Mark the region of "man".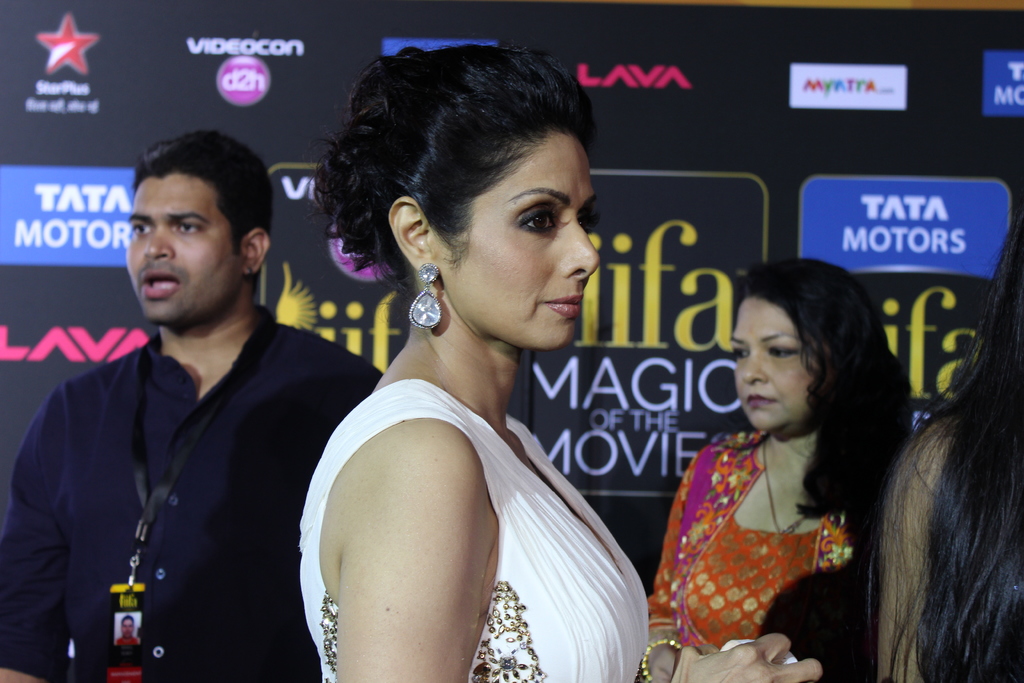
Region: {"x1": 0, "y1": 129, "x2": 384, "y2": 682}.
